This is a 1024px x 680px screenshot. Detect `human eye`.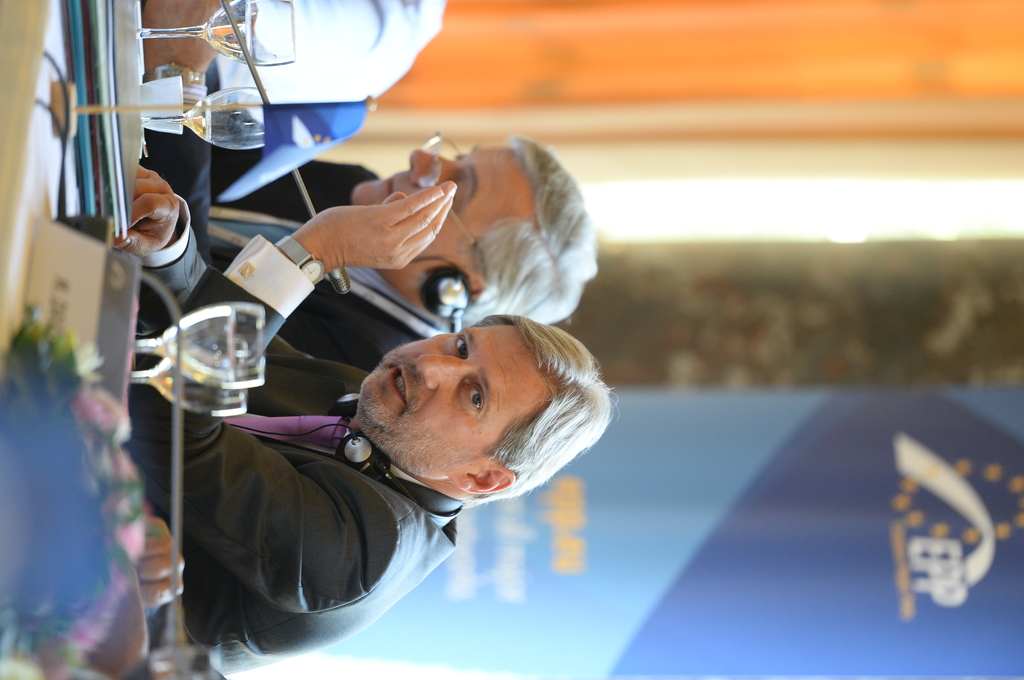
[448,334,469,359].
